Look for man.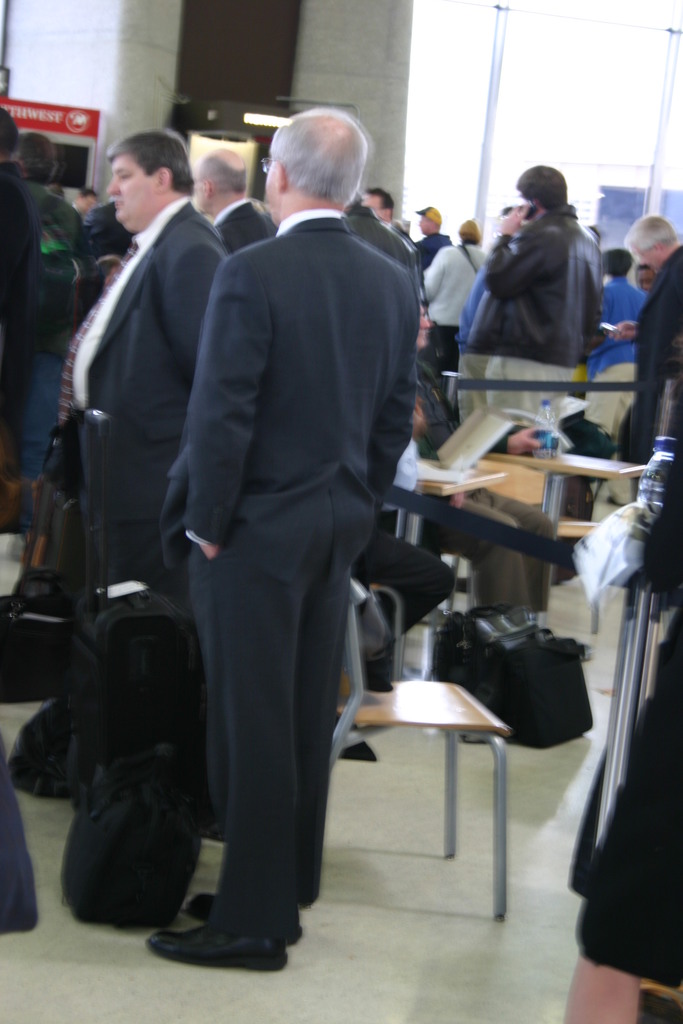
Found: 54/127/238/648.
